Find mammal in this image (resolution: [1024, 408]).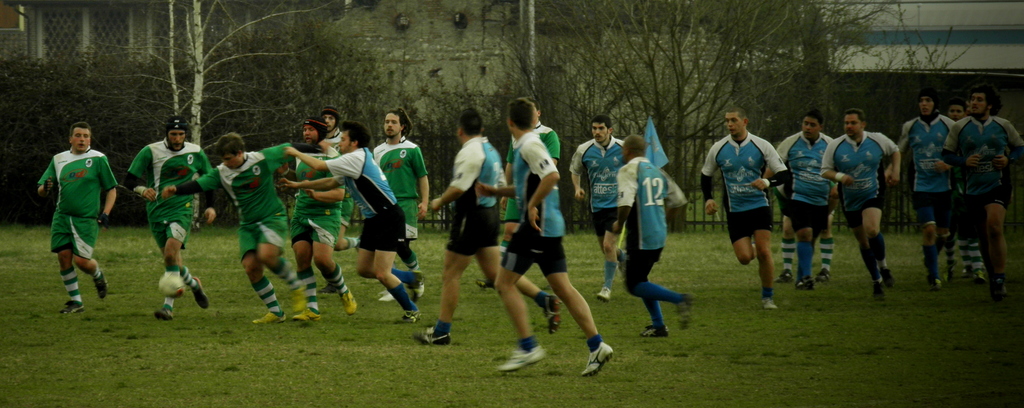
[822,105,901,302].
